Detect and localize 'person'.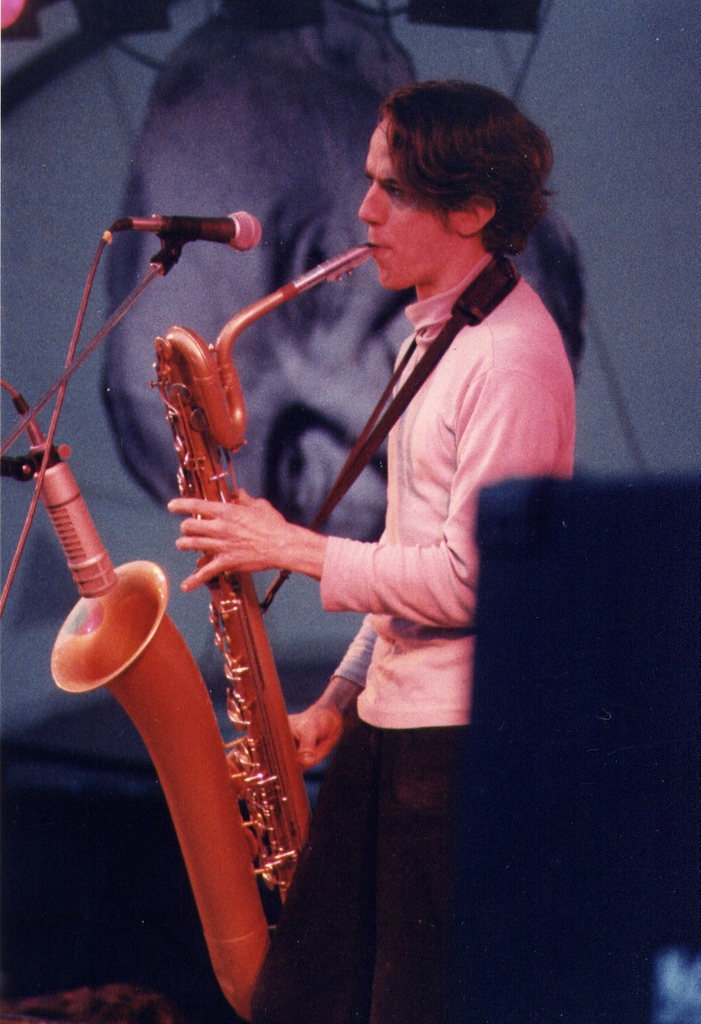
Localized at crop(97, 0, 597, 553).
